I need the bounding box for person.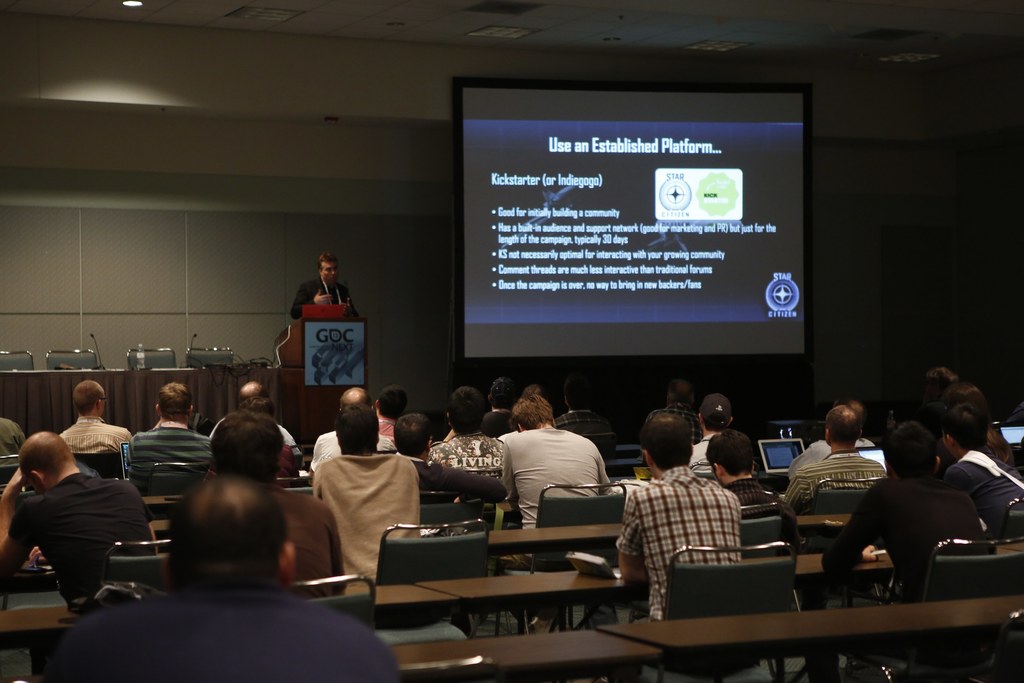
Here it is: Rect(202, 382, 306, 458).
